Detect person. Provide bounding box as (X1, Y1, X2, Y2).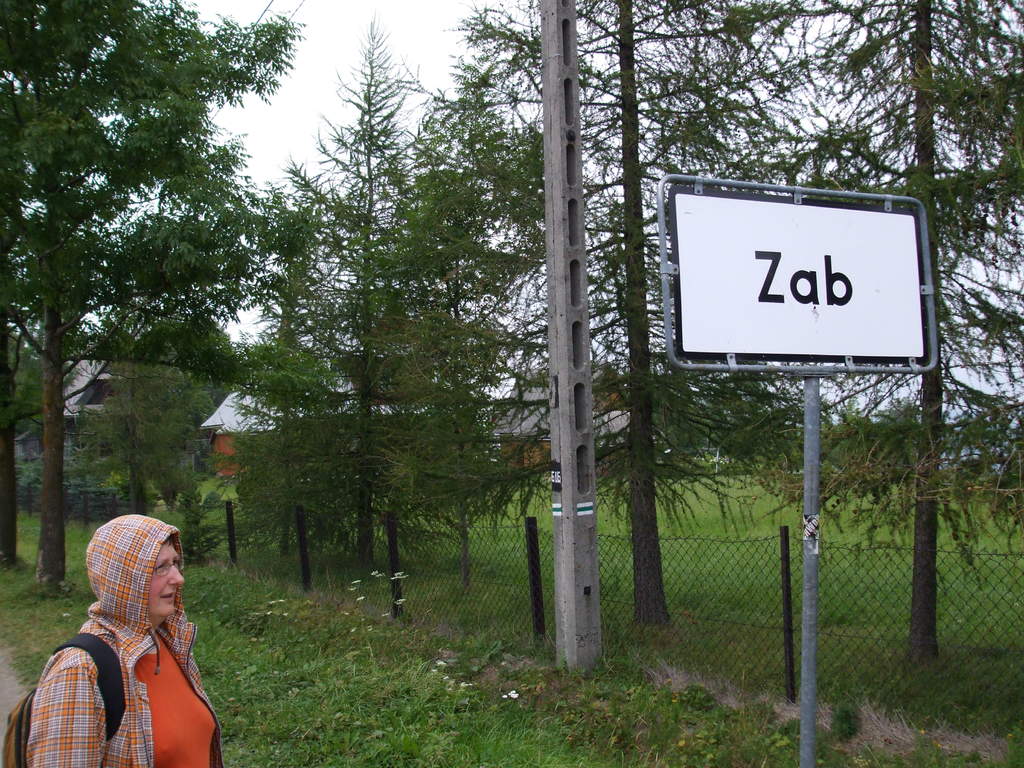
(17, 510, 232, 767).
